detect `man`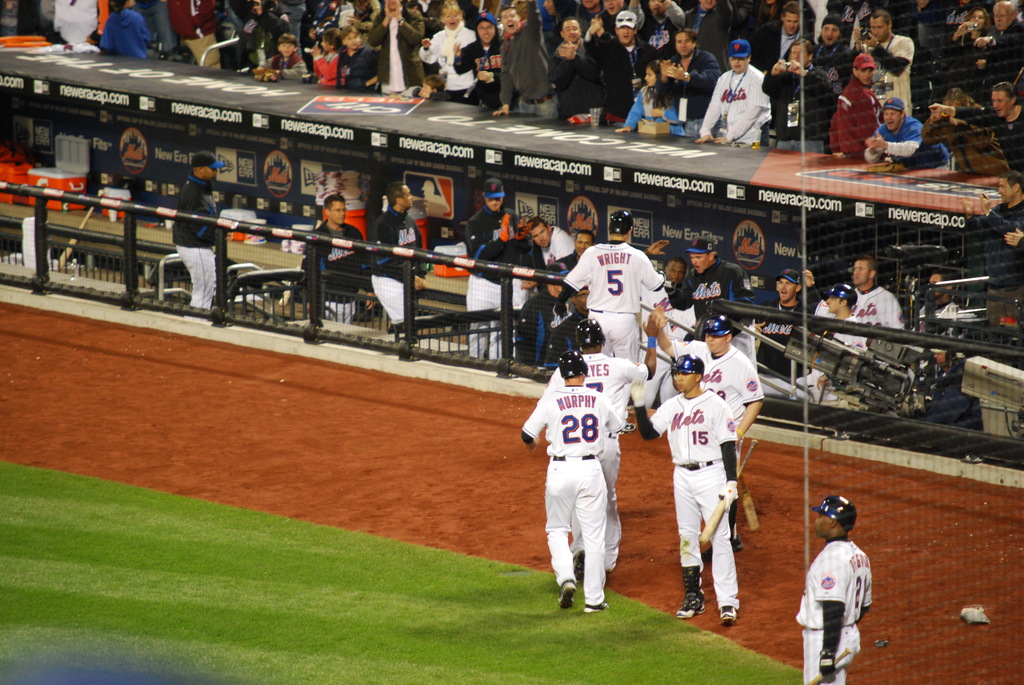
detection(650, 305, 767, 552)
